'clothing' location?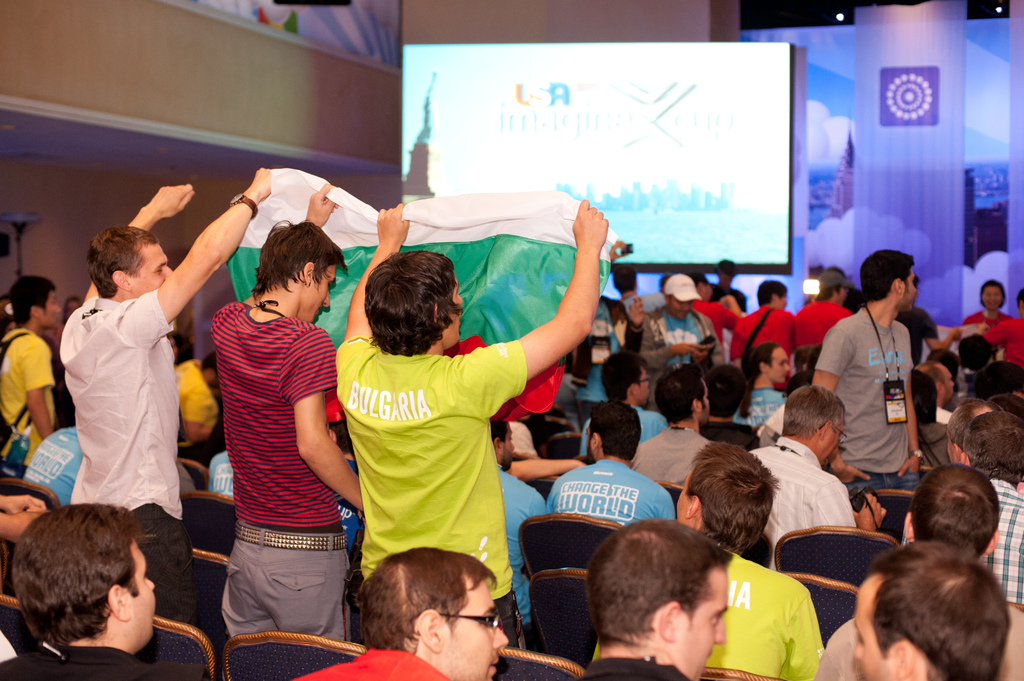
(691, 296, 742, 349)
